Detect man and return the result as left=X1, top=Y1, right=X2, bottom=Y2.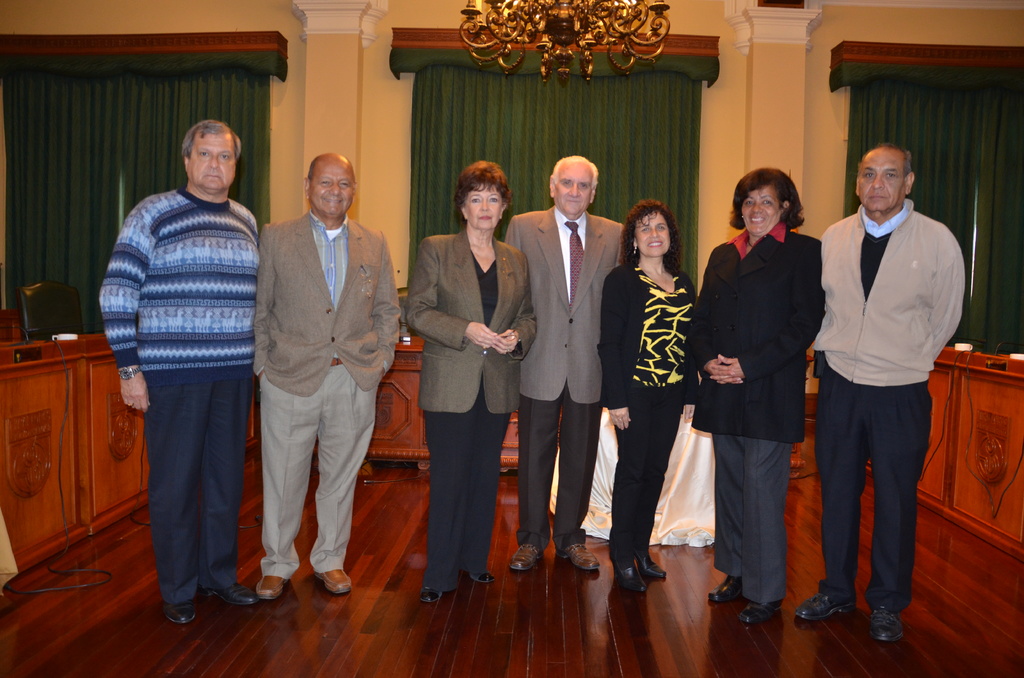
left=95, top=118, right=261, bottom=626.
